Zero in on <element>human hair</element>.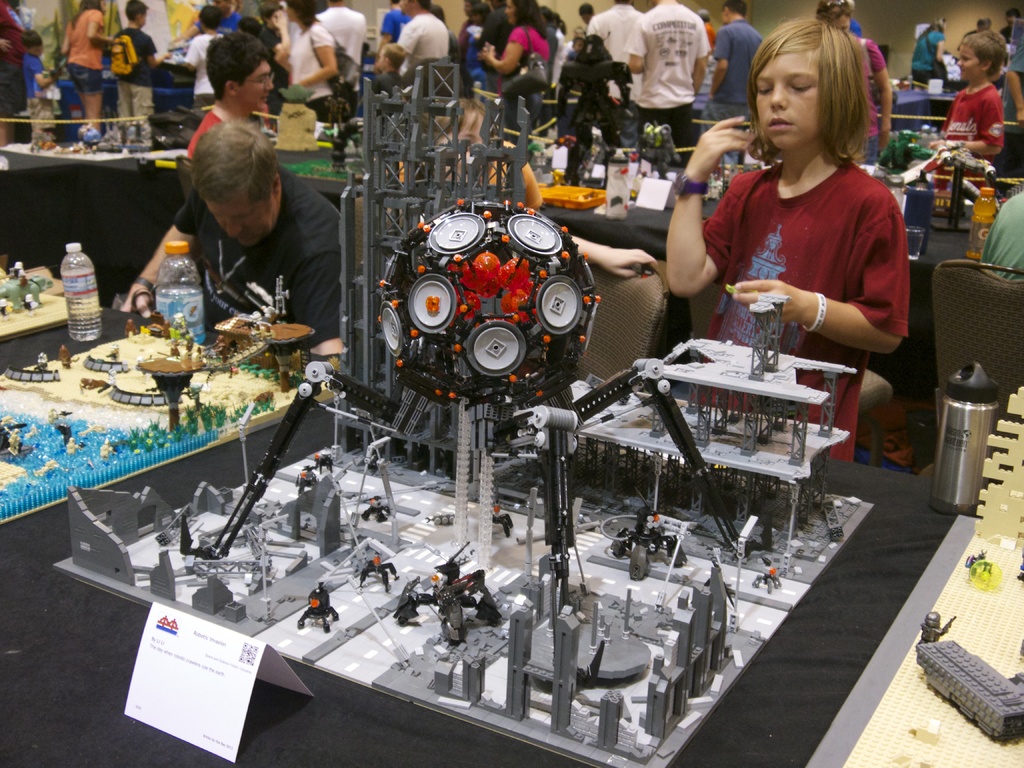
Zeroed in: <region>745, 21, 889, 179</region>.
